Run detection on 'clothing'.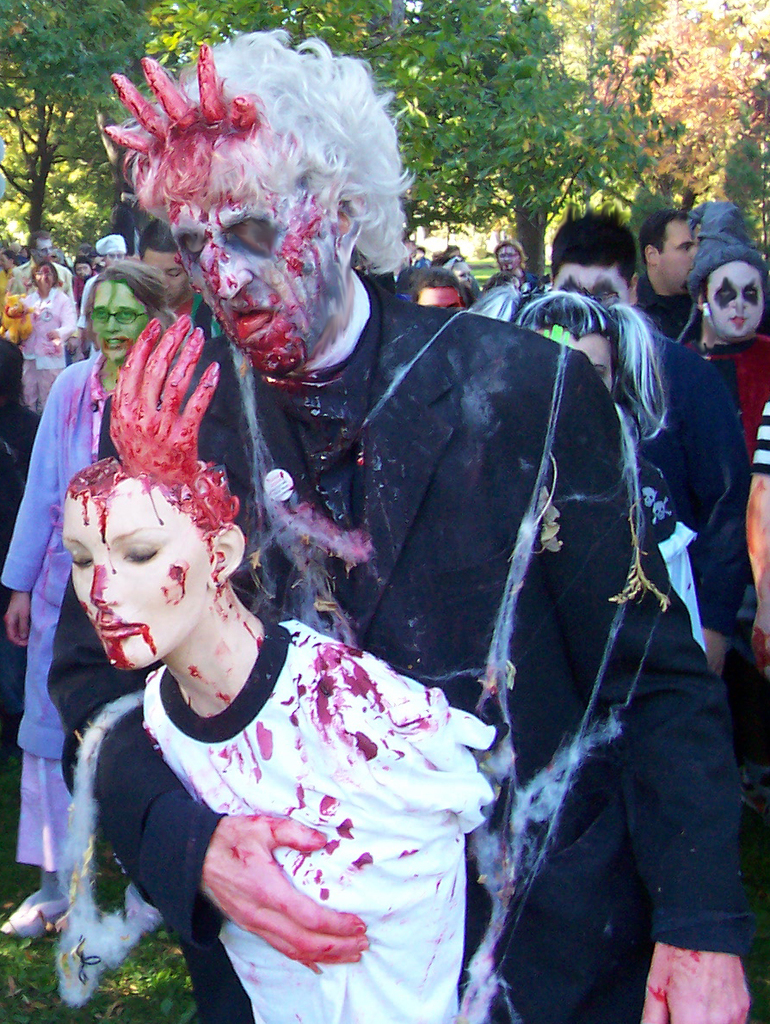
Result: l=5, t=322, r=114, b=882.
